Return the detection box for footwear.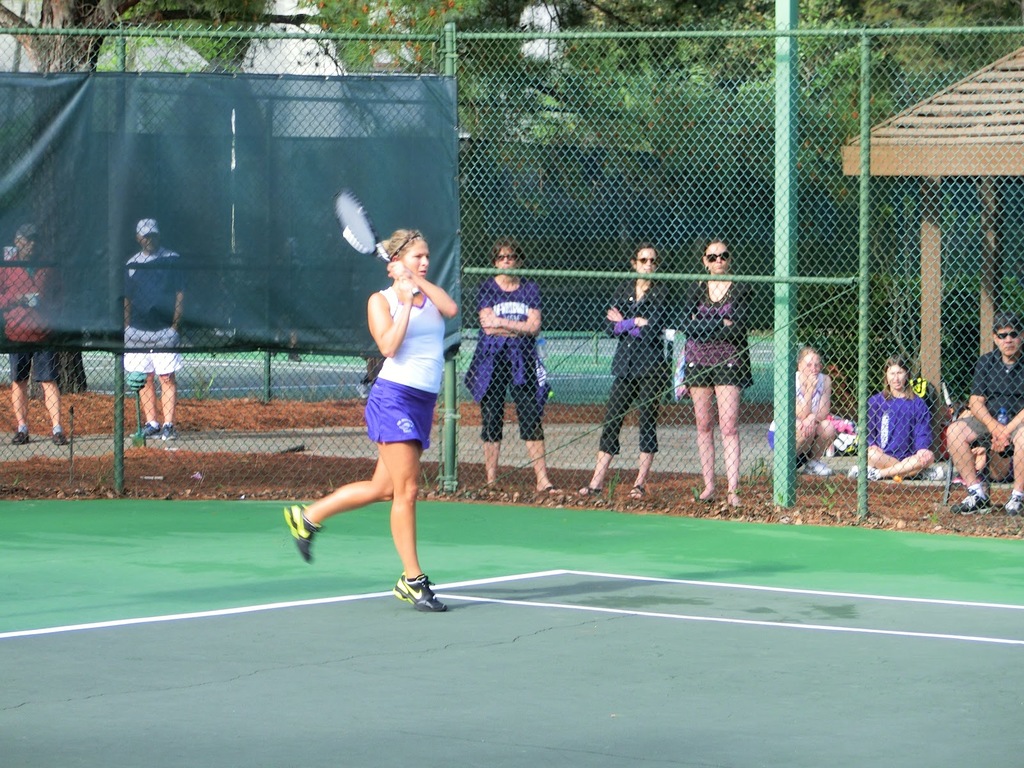
(282,504,324,569).
